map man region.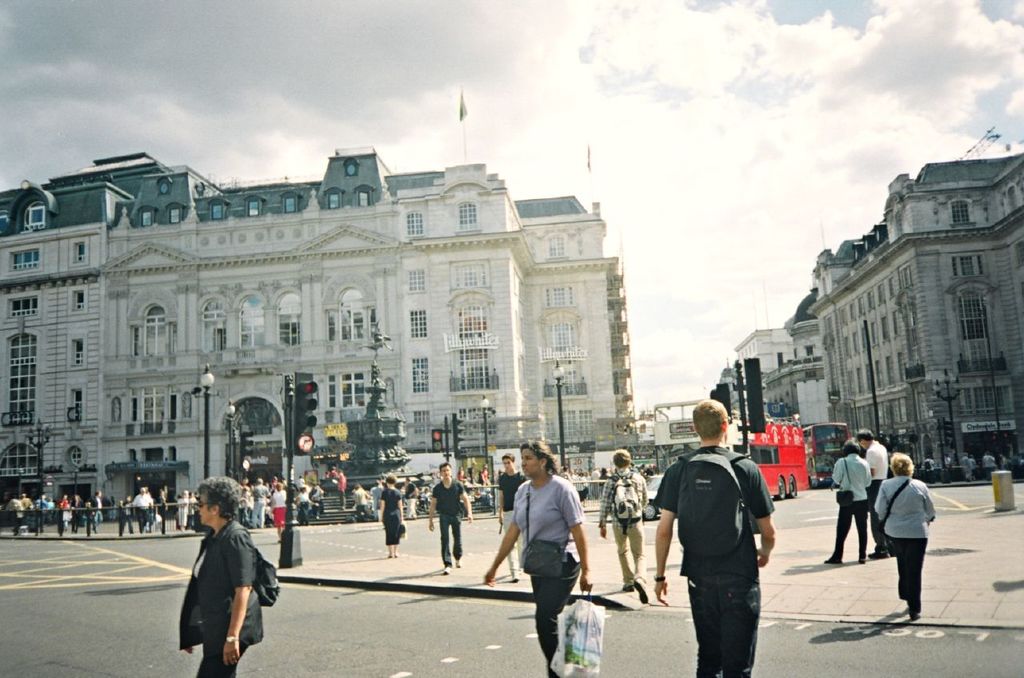
Mapped to (337, 468, 348, 510).
